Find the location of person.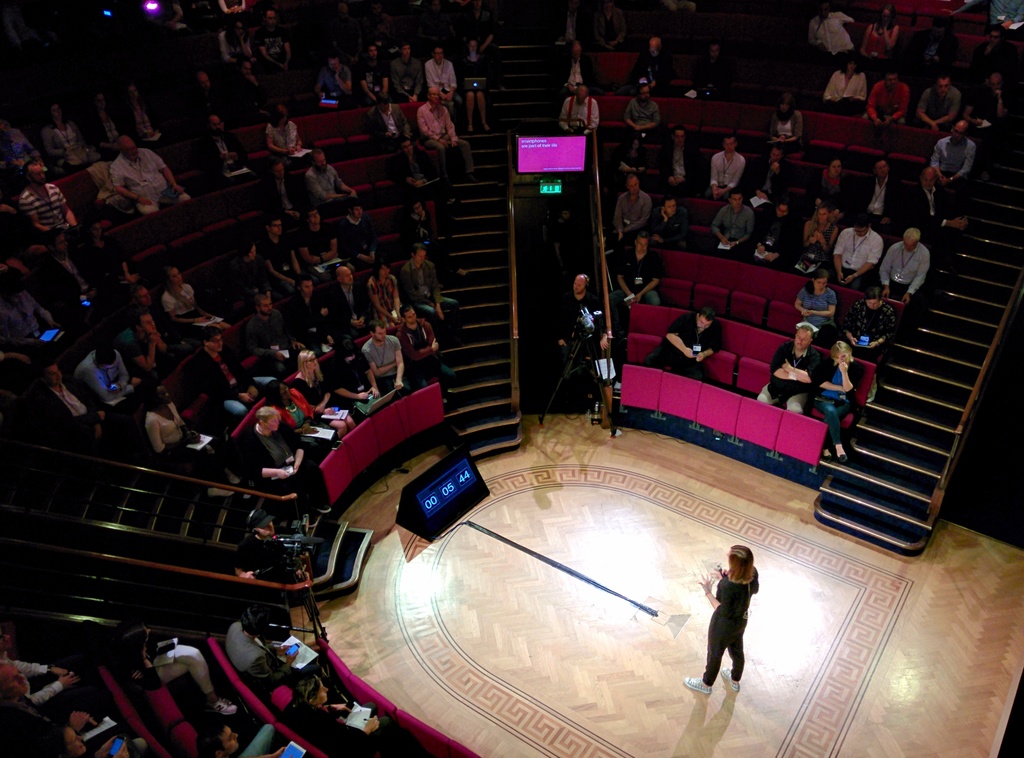
Location: locate(799, 200, 841, 252).
